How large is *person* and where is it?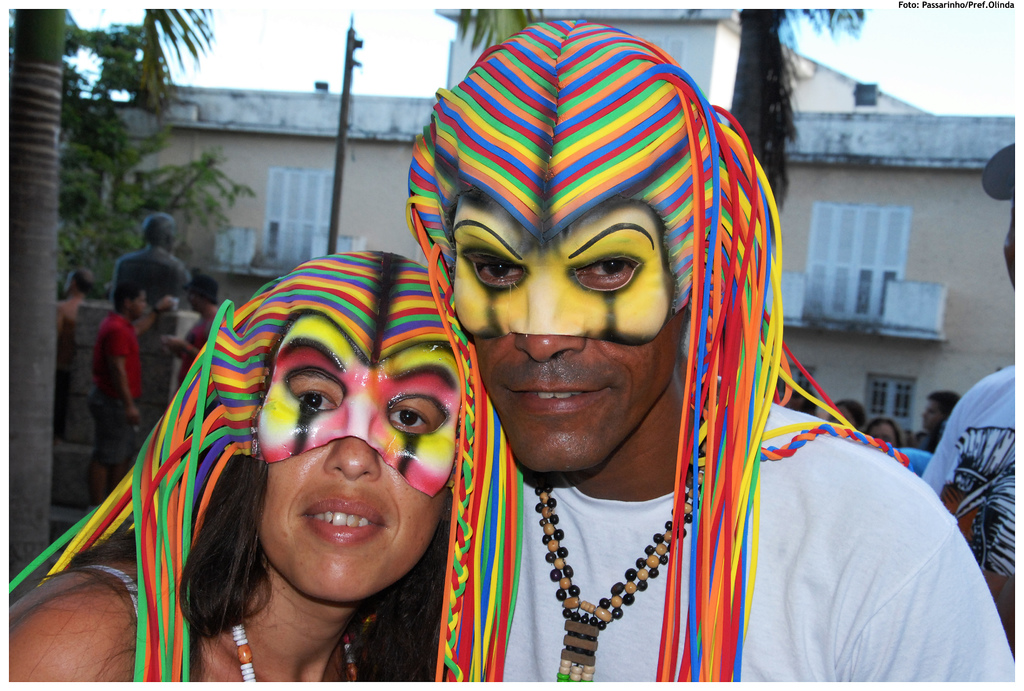
Bounding box: 830 396 866 431.
